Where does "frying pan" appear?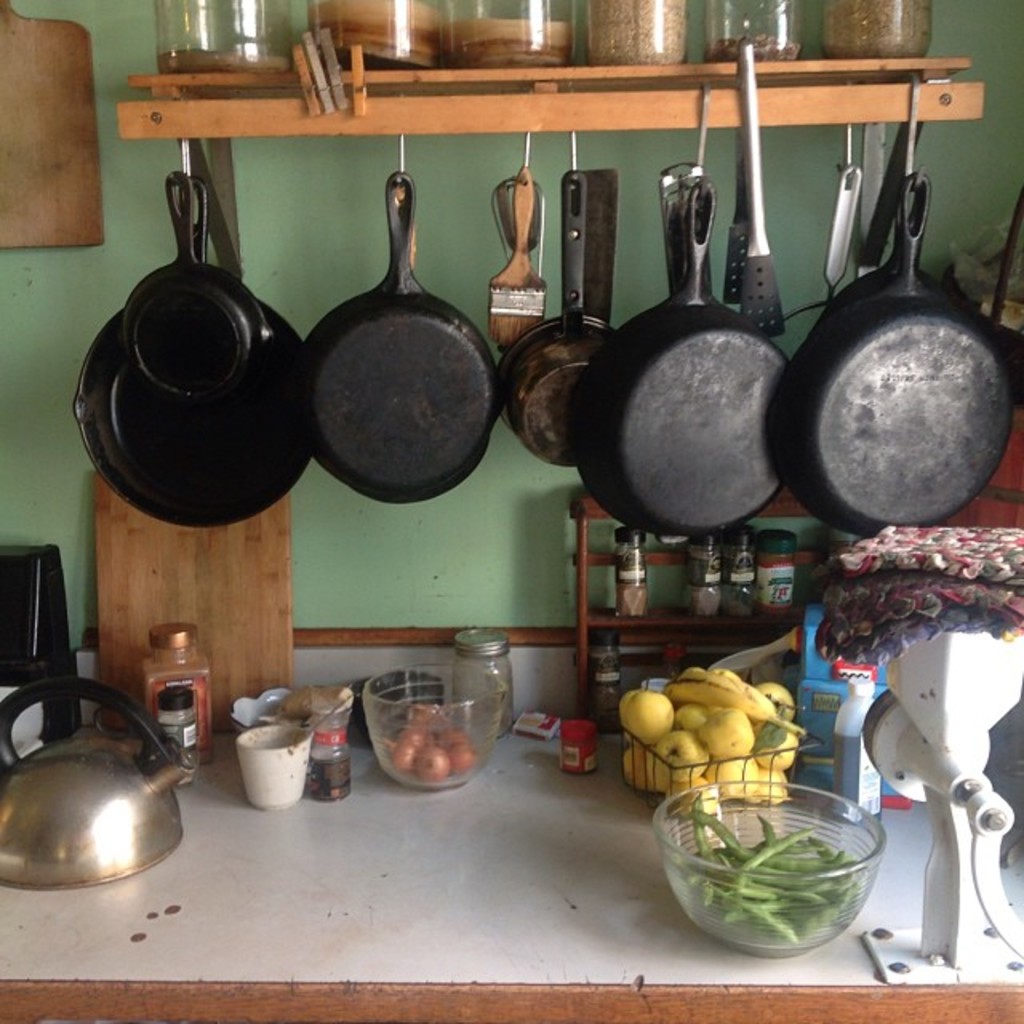
Appears at x1=122 y1=165 x2=275 y2=411.
